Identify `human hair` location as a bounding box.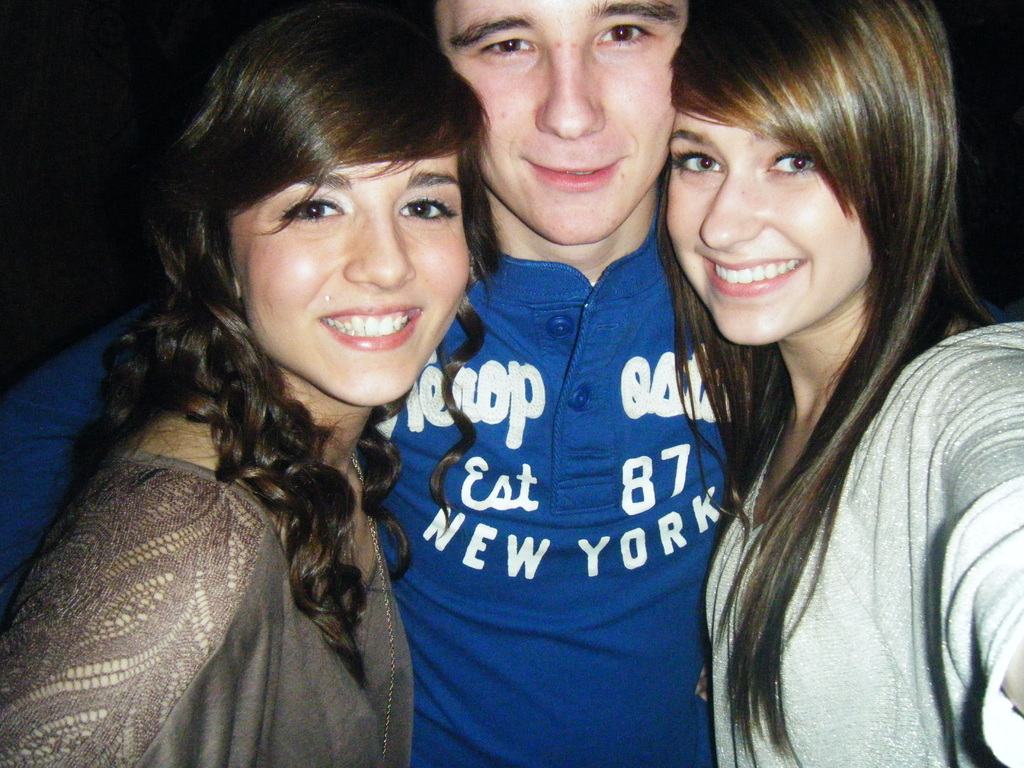
(x1=93, y1=40, x2=477, y2=551).
